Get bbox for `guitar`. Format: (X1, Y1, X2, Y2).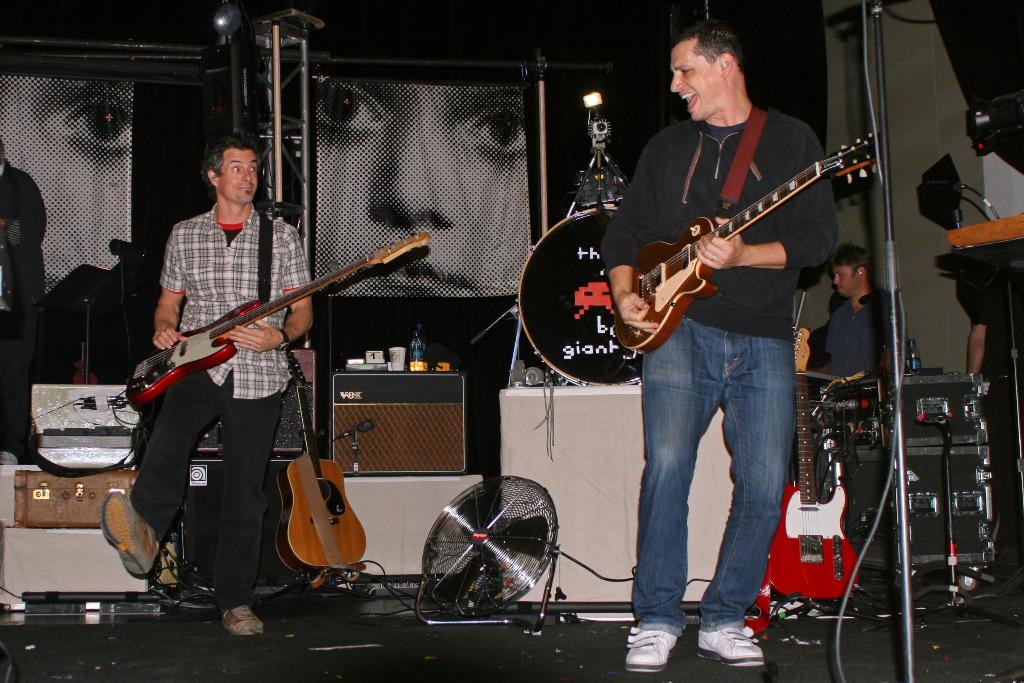
(276, 373, 372, 573).
